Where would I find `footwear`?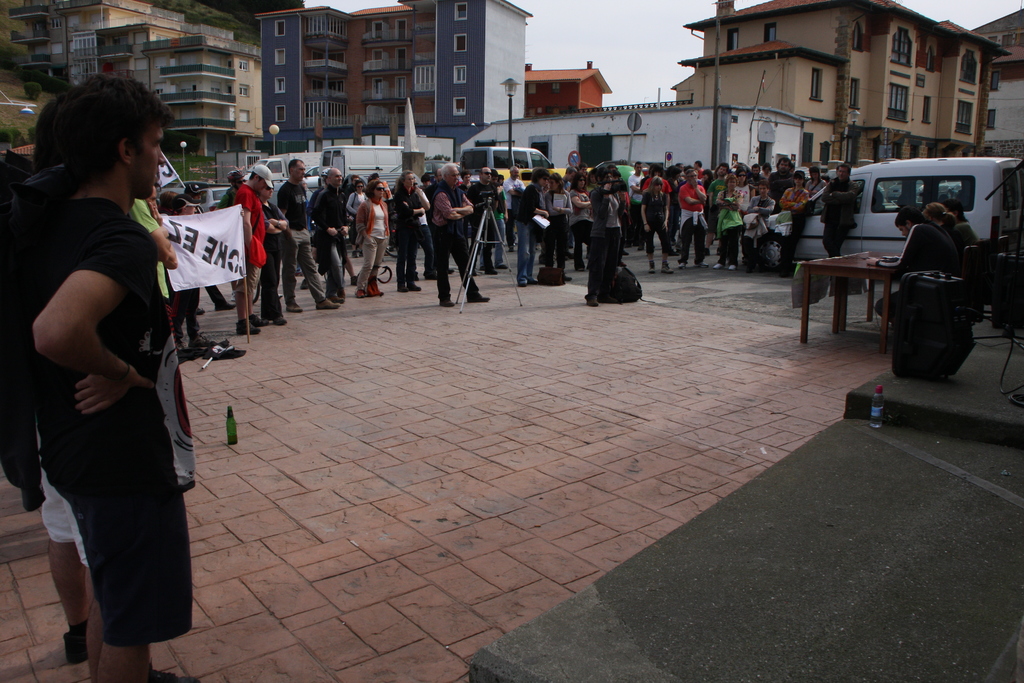
At 332 284 348 300.
